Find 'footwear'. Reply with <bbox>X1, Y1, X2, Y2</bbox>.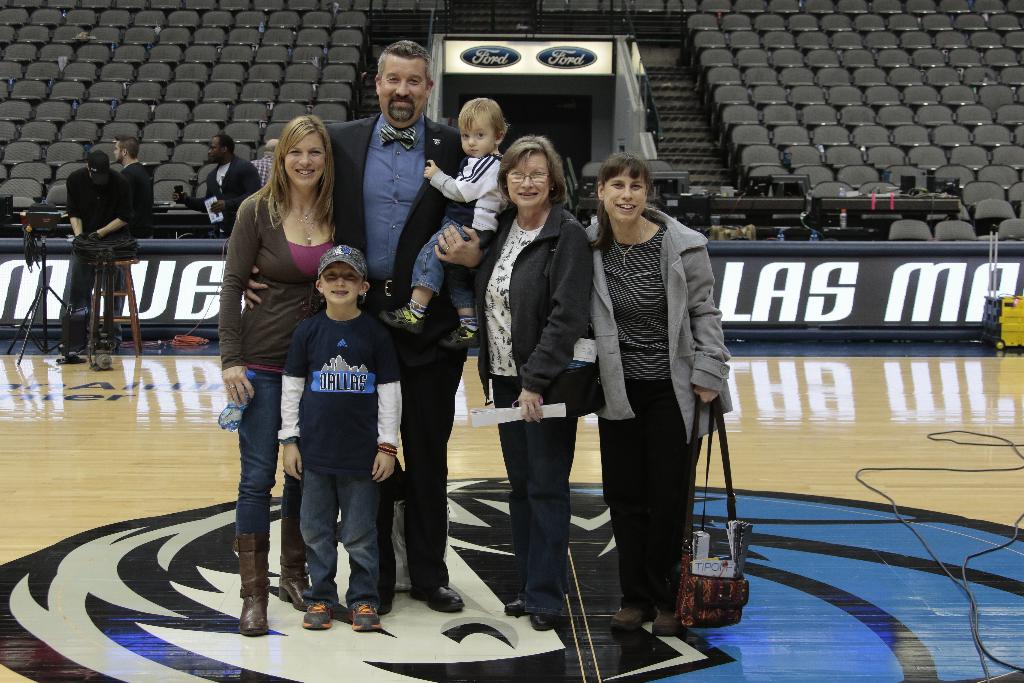
<bbox>646, 604, 698, 630</bbox>.
